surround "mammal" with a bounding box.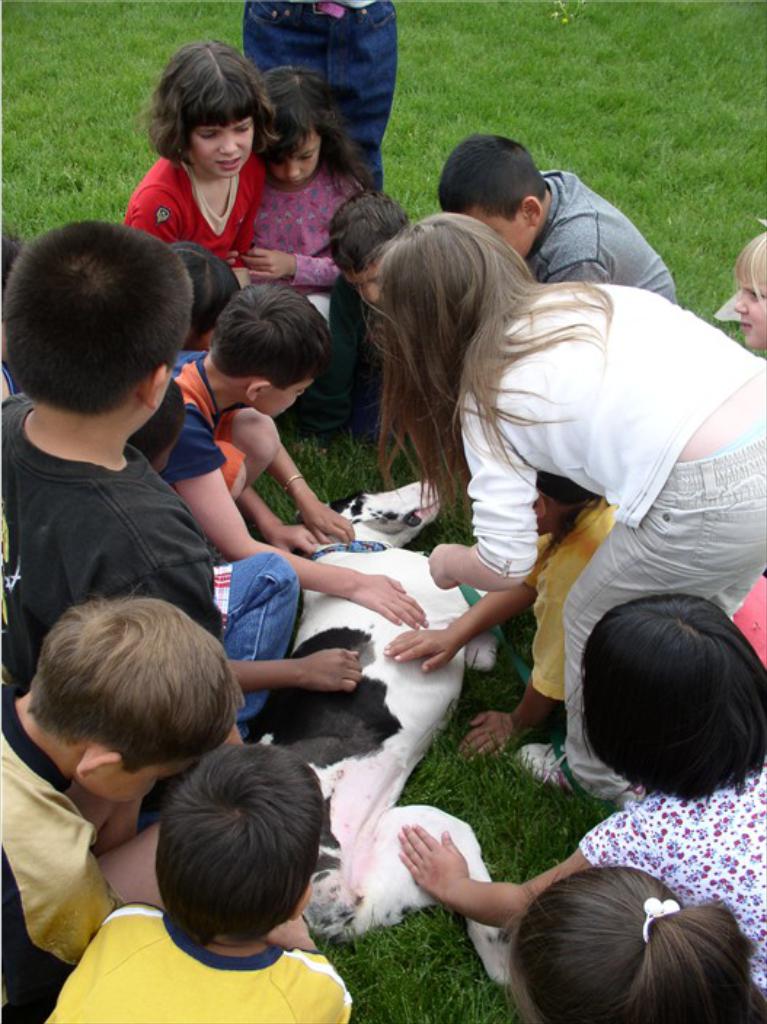
<region>389, 461, 639, 756</region>.
